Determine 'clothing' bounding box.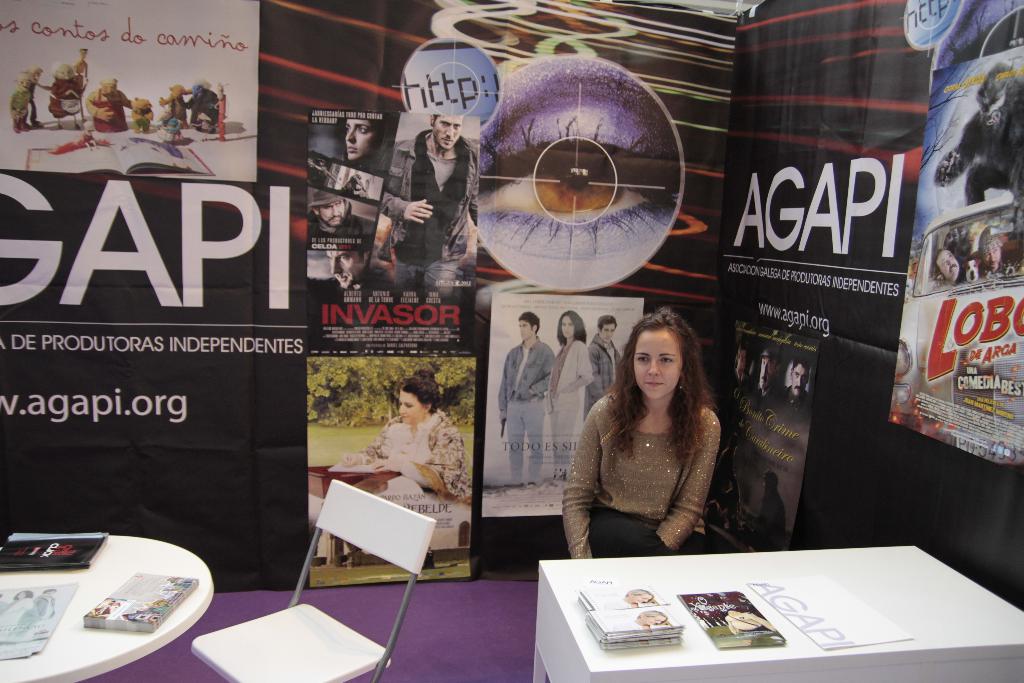
Determined: x1=580 y1=338 x2=623 y2=420.
